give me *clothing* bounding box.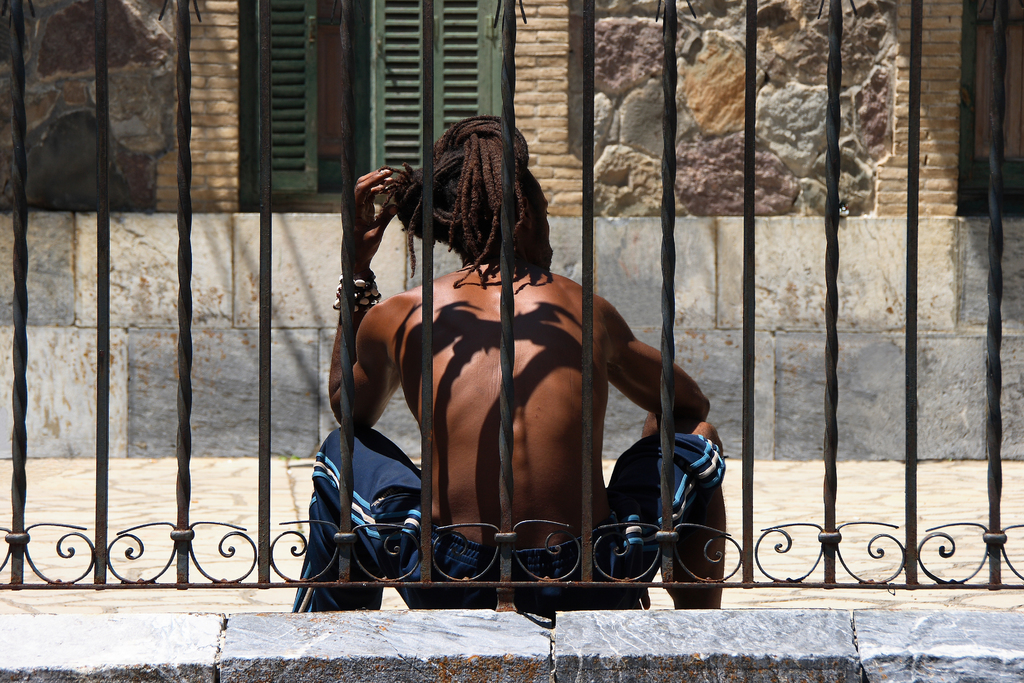
bbox=(295, 425, 723, 611).
